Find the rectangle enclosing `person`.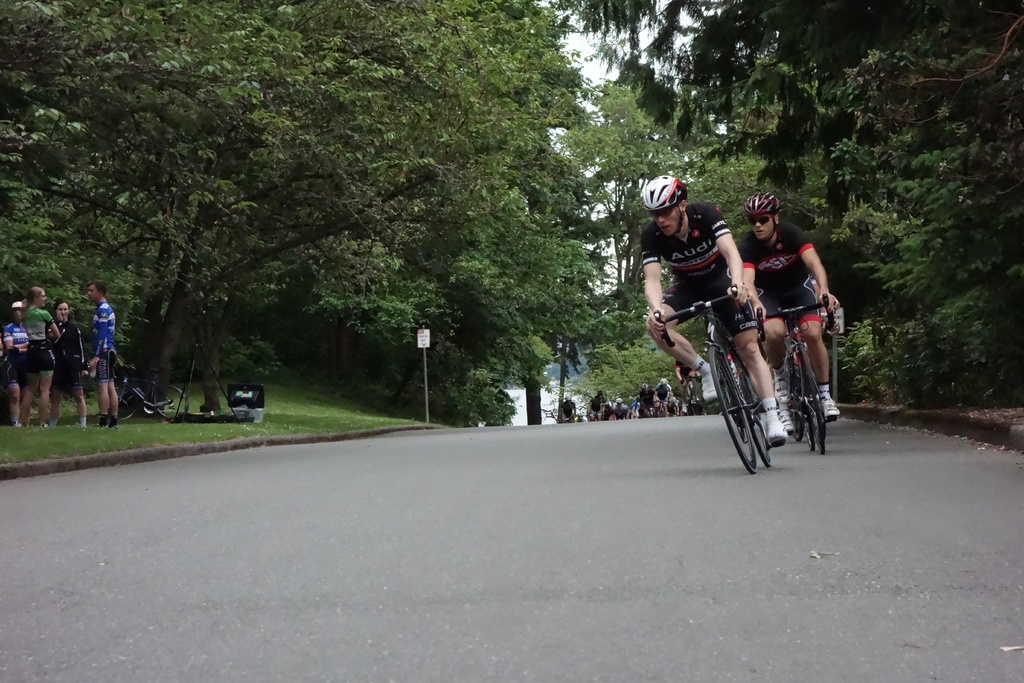
pyautogui.locateOnScreen(641, 169, 790, 447).
